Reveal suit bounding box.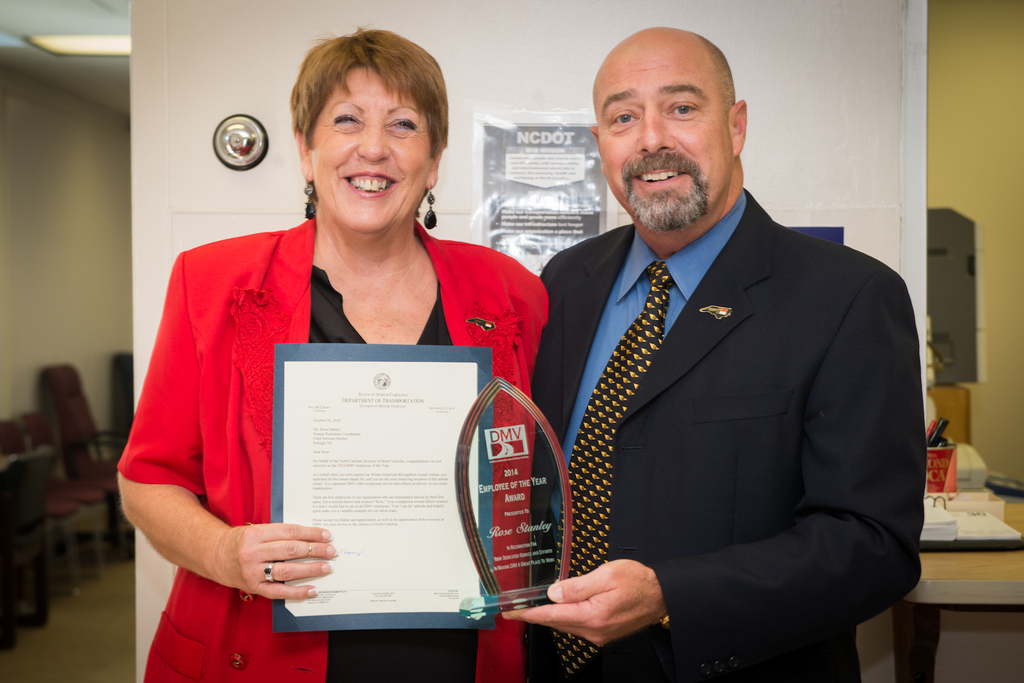
Revealed: 531, 188, 923, 682.
